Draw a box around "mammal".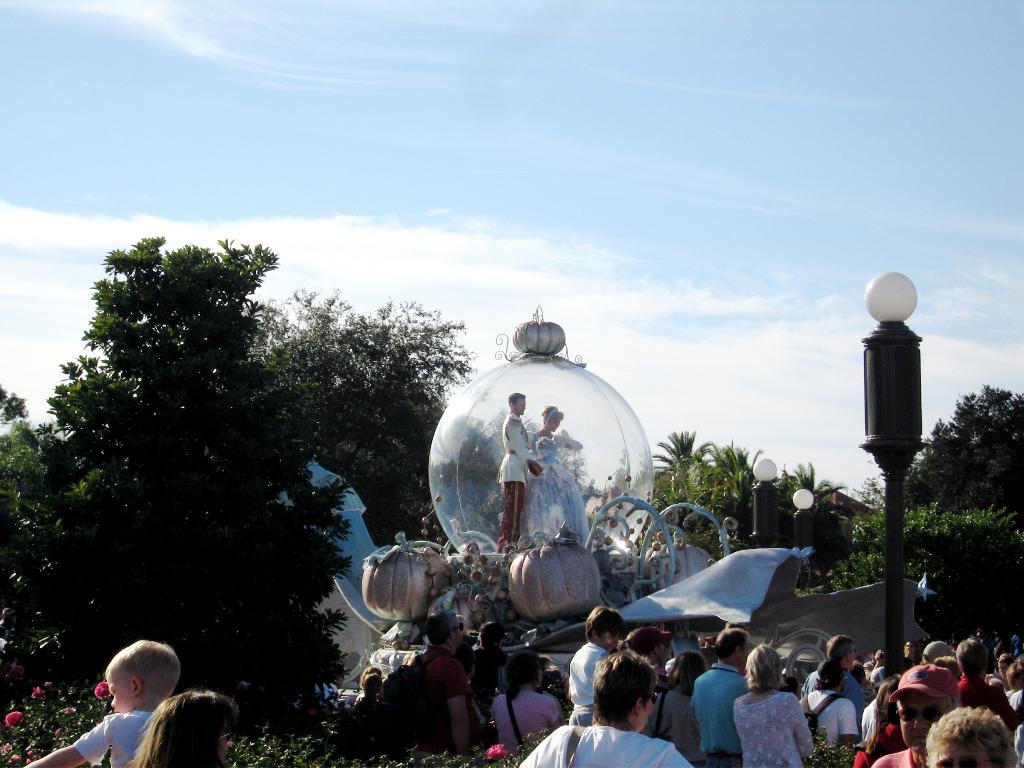
<box>797,655,856,744</box>.
